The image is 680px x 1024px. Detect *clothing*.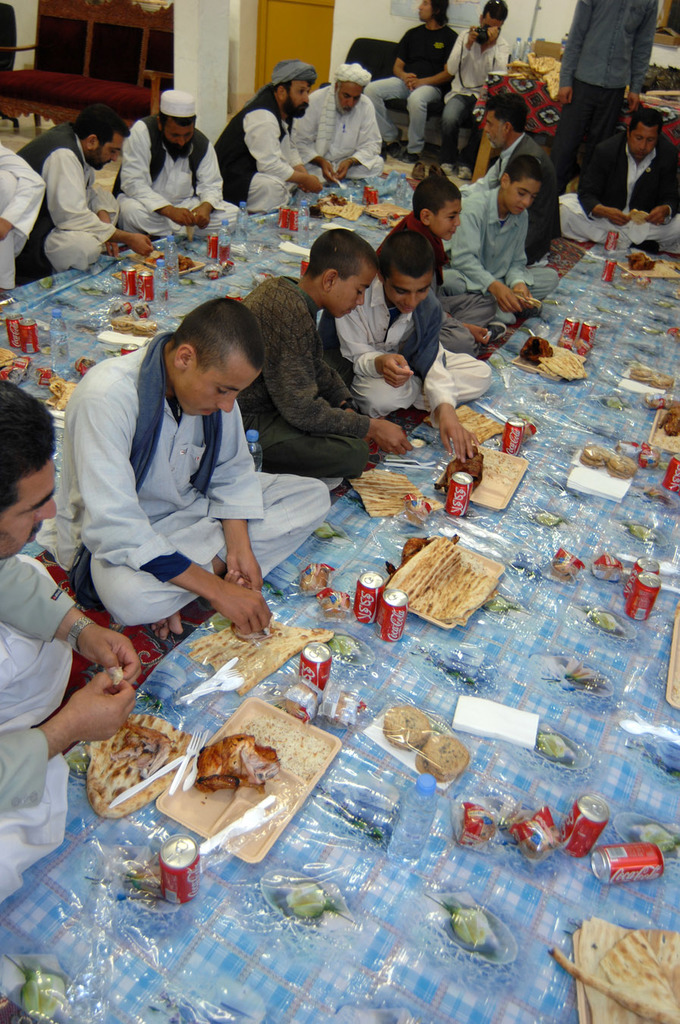
Detection: (121, 108, 215, 240).
